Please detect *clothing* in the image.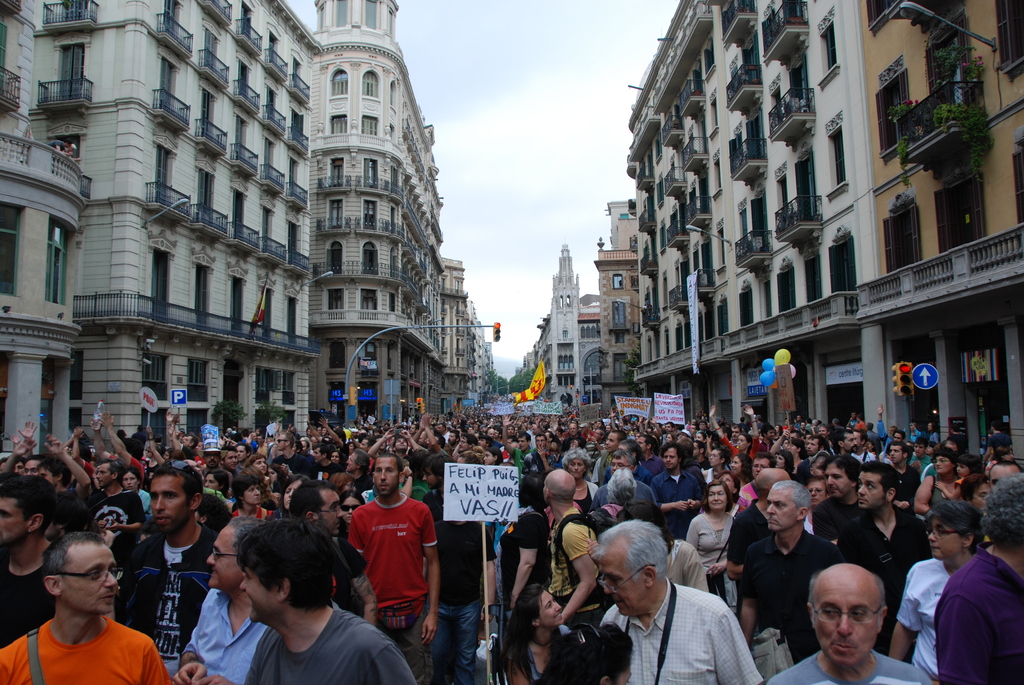
pyautogui.locateOnScreen(346, 500, 428, 641).
